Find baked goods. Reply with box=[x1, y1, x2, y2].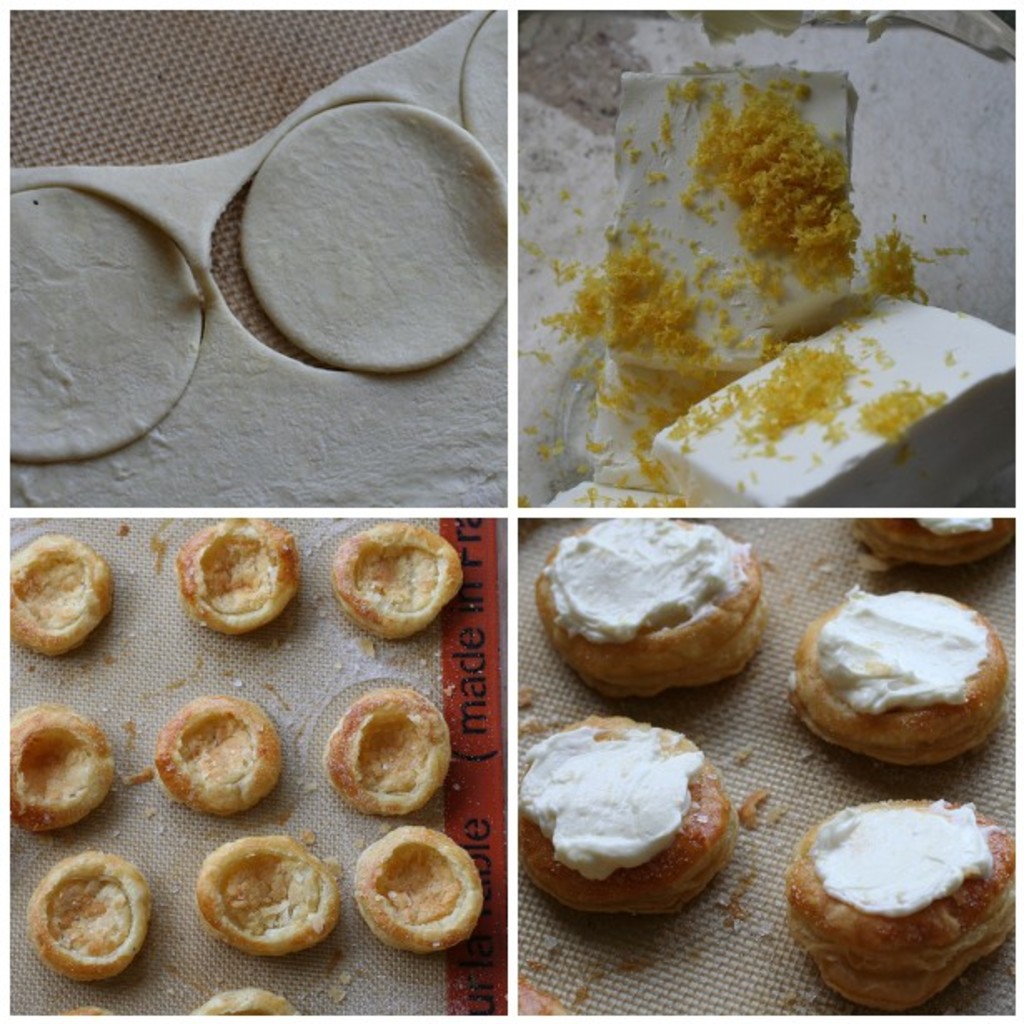
box=[10, 701, 115, 834].
